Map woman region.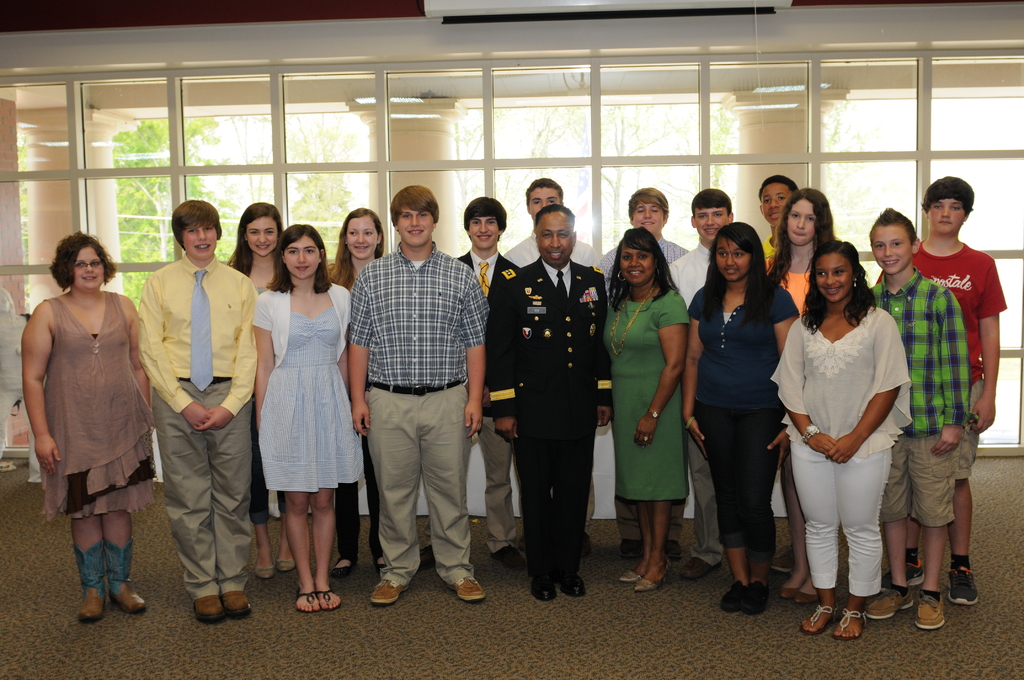
Mapped to select_region(22, 225, 150, 624).
